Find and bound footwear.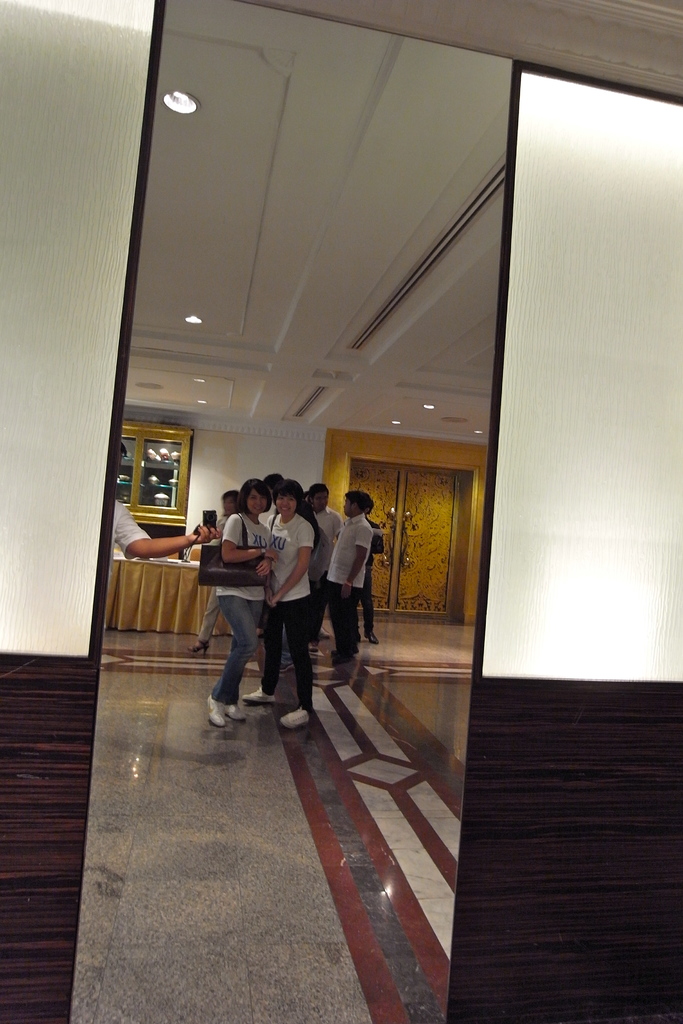
Bound: rect(211, 696, 224, 727).
